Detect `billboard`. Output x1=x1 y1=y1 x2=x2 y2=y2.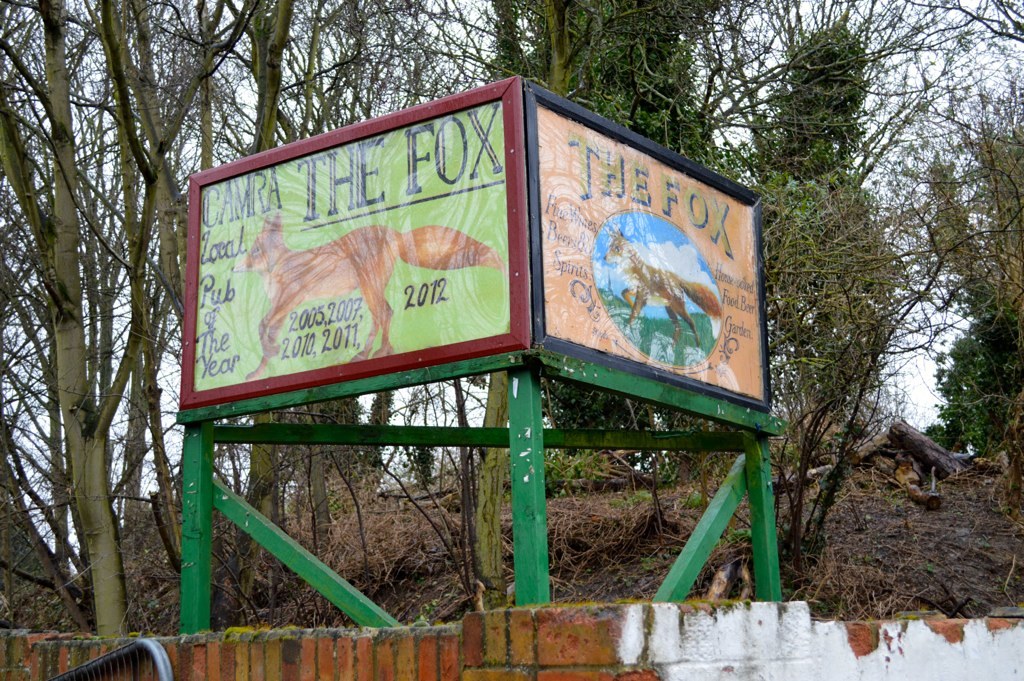
x1=539 y1=90 x2=771 y2=406.
